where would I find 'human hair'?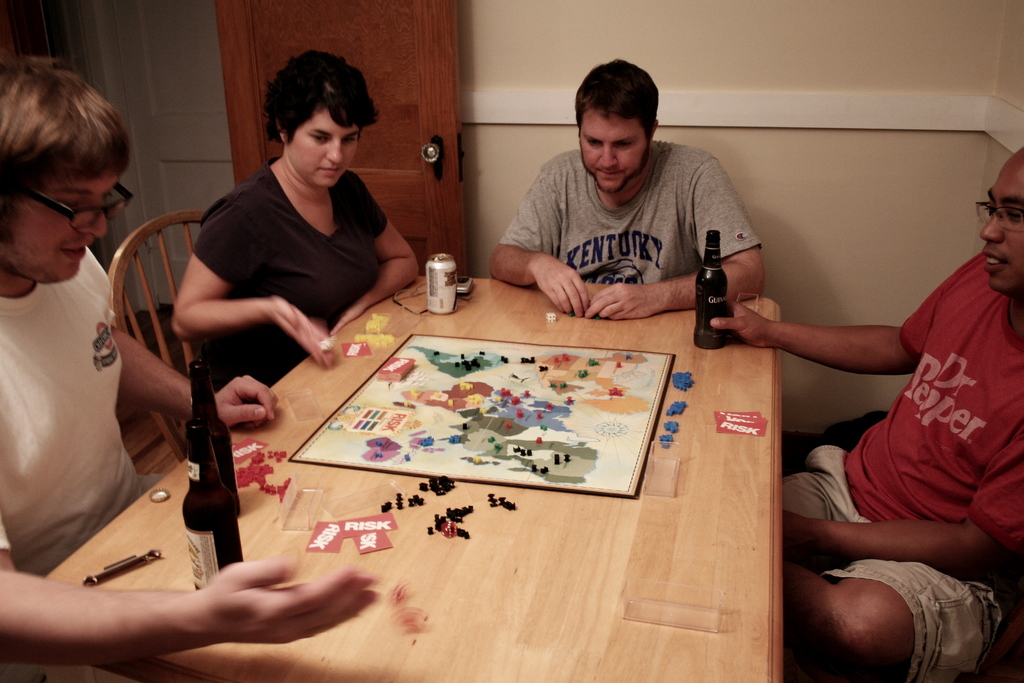
At (580,60,668,152).
